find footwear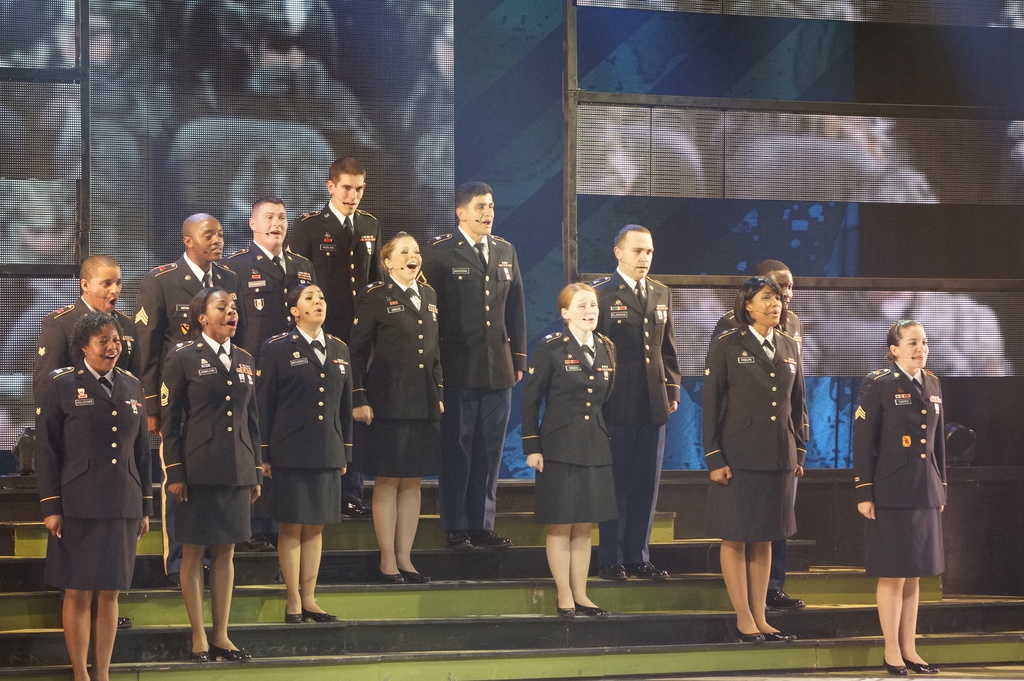
(192,646,213,658)
